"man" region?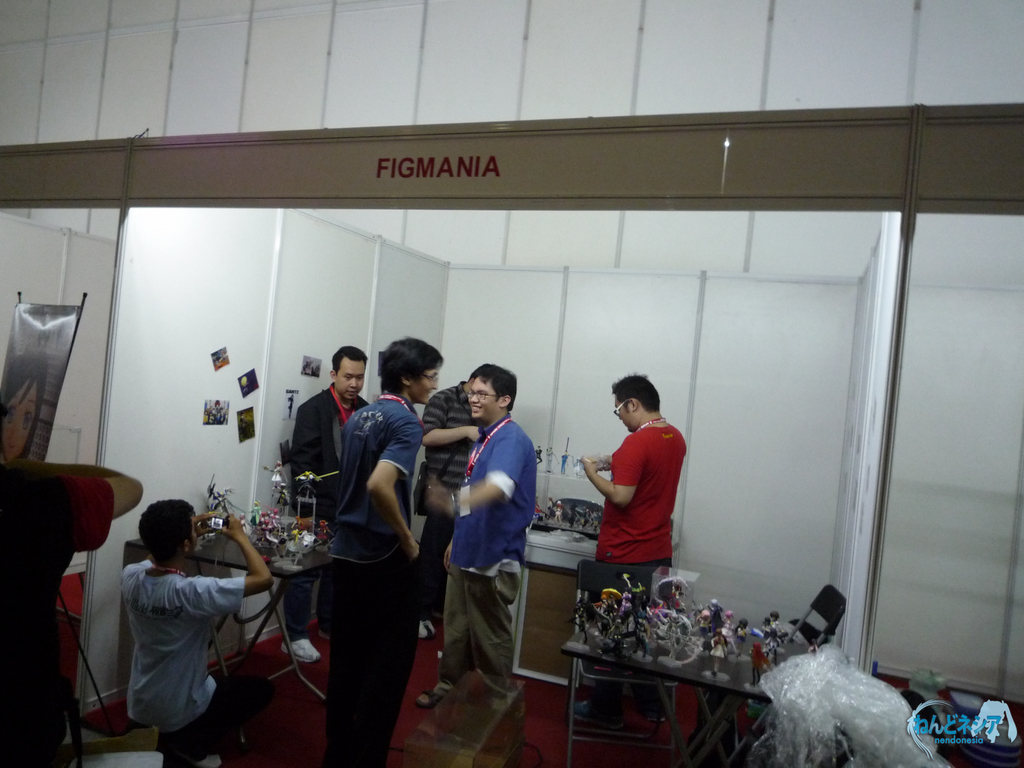
bbox=[573, 372, 689, 737]
